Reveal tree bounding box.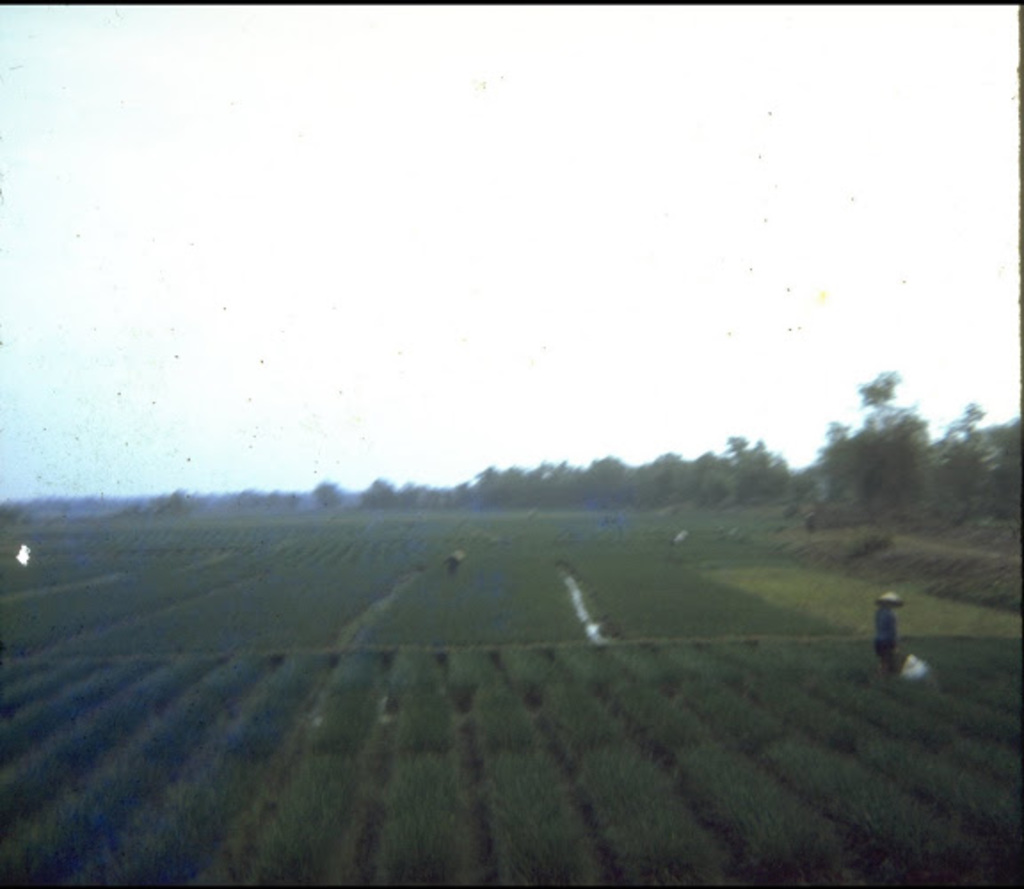
Revealed: <bbox>309, 477, 347, 510</bbox>.
